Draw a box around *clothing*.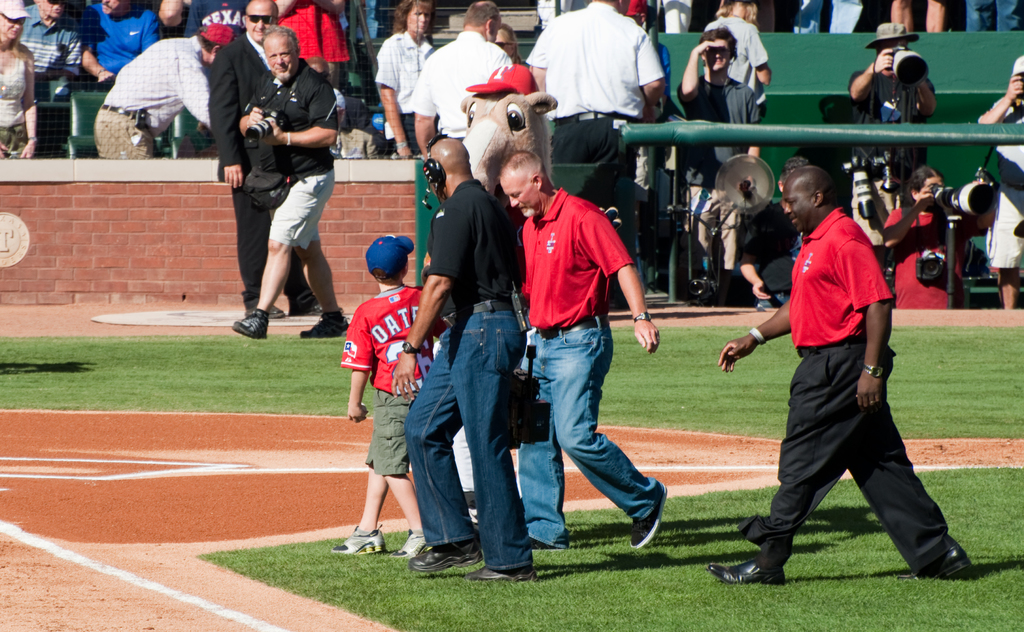
753/204/953/577.
